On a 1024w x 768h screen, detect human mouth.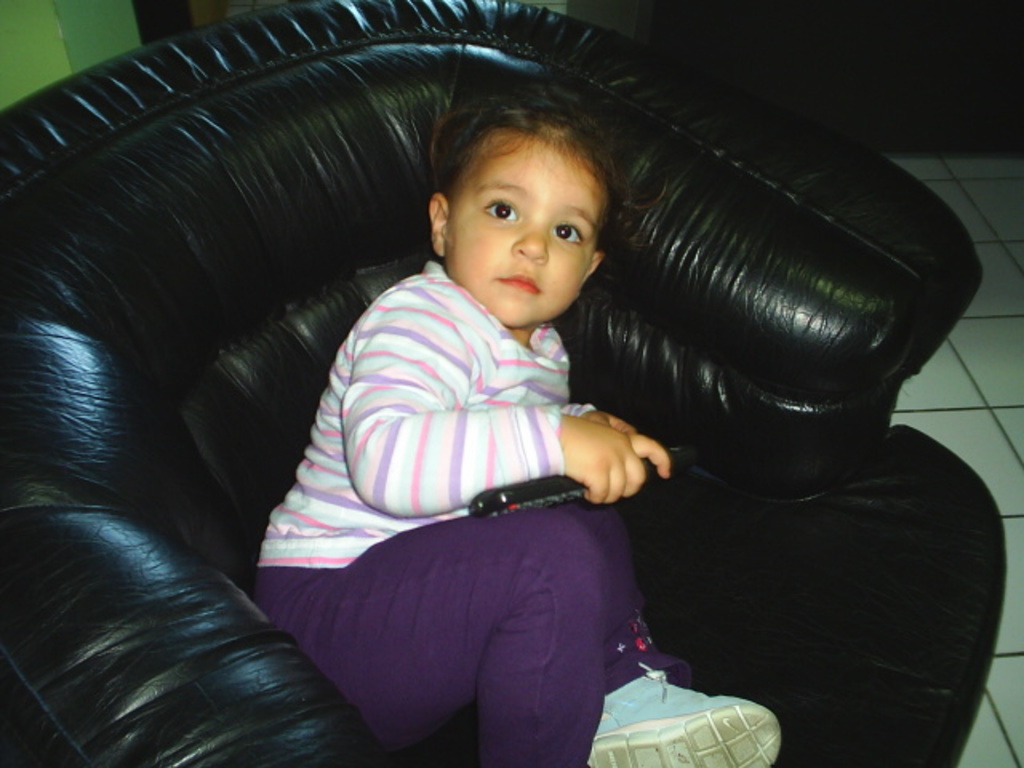
499 269 541 294.
